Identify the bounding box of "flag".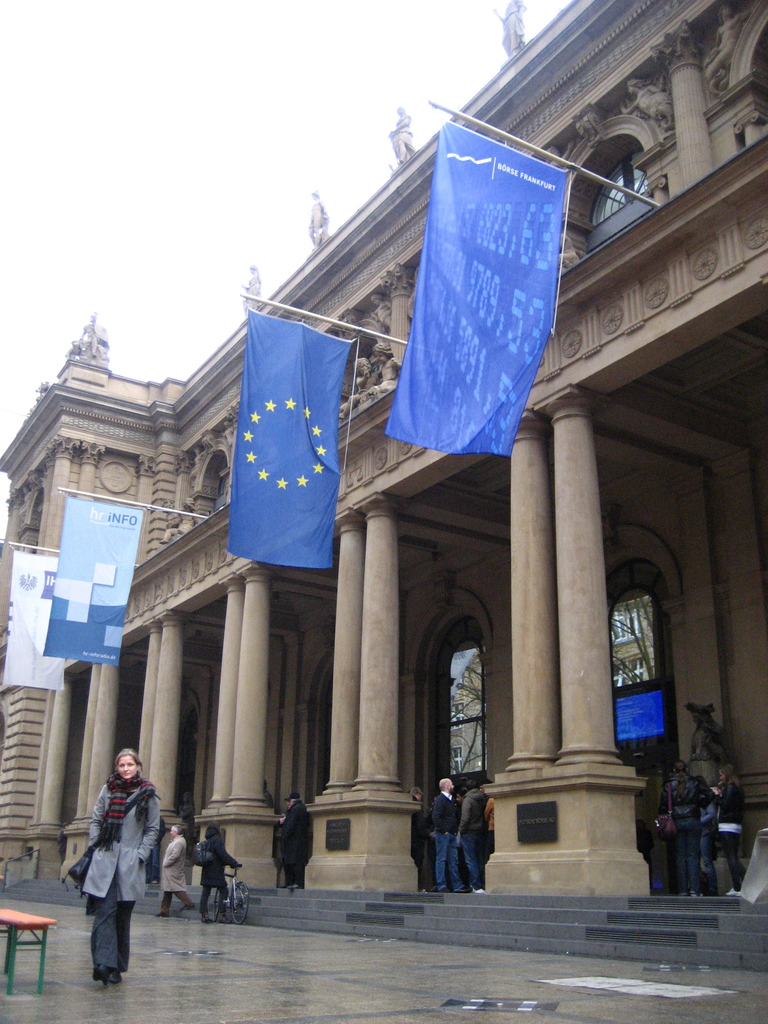
(left=383, top=116, right=572, bottom=463).
